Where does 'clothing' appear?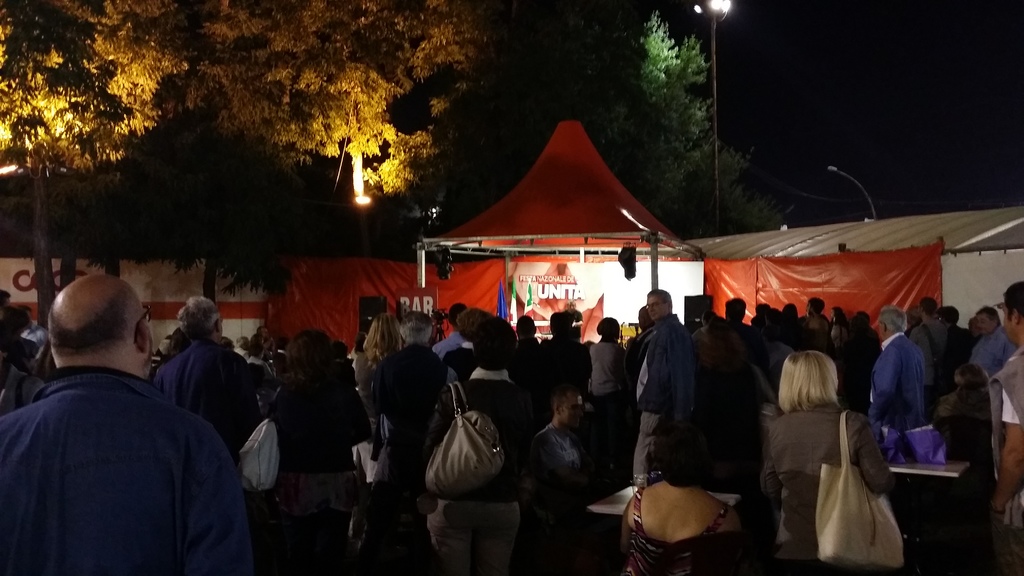
Appears at pyautogui.locateOnScreen(769, 402, 895, 575).
